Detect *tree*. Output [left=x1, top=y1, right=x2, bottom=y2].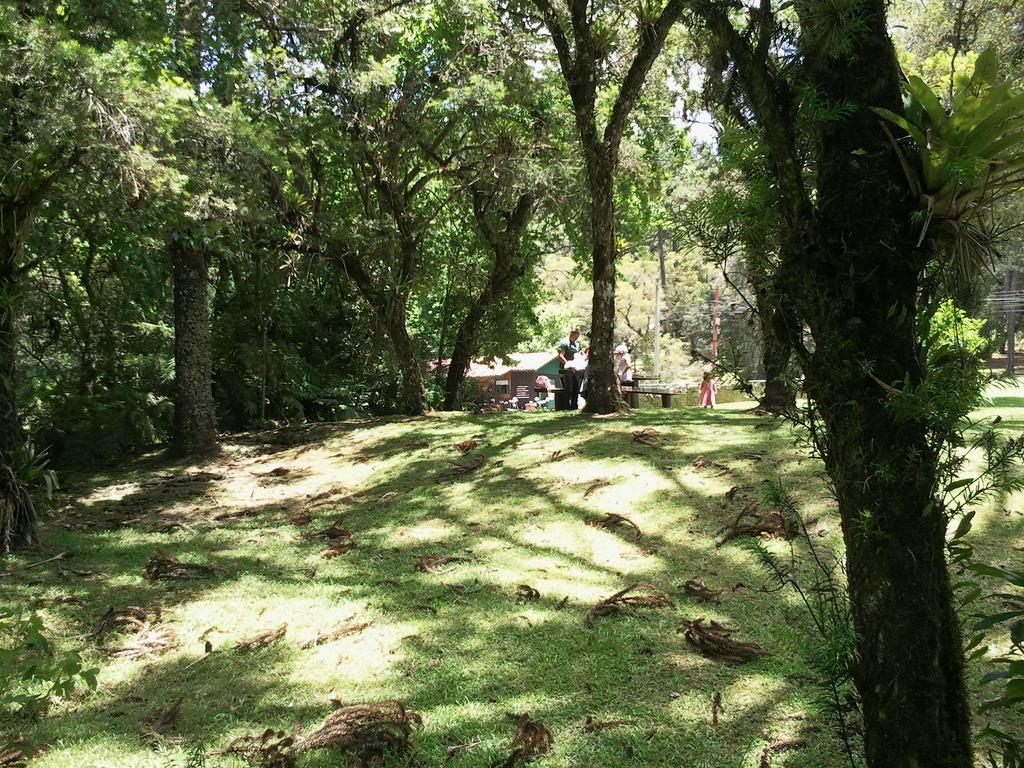
[left=899, top=0, right=1023, bottom=120].
